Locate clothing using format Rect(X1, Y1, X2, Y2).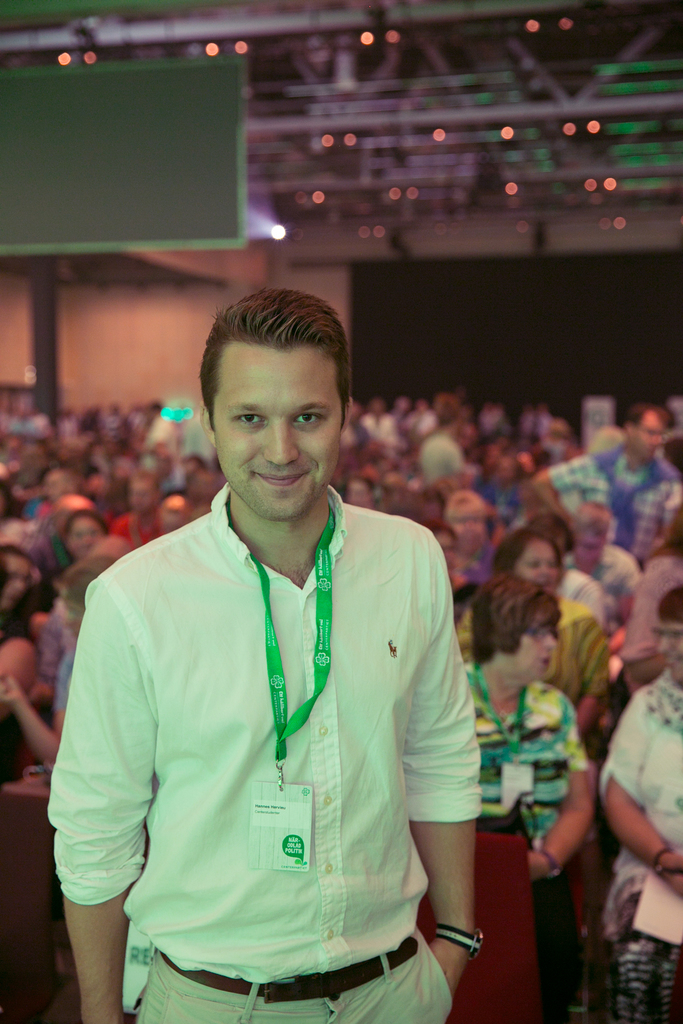
Rect(466, 673, 589, 817).
